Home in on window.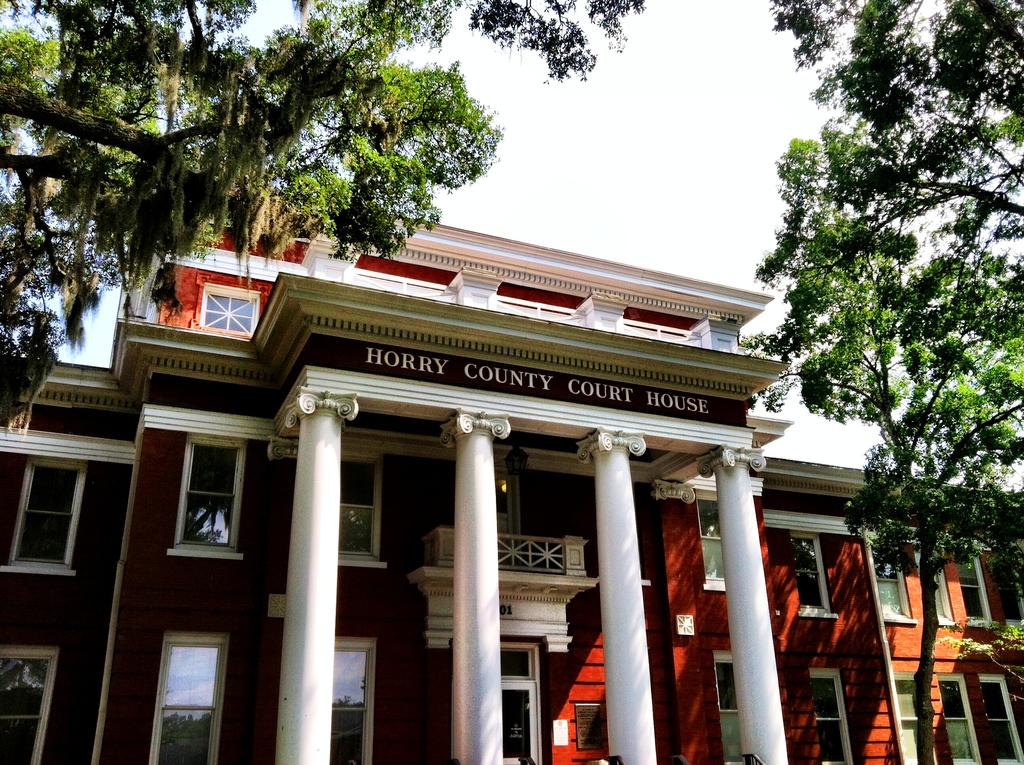
Homed in at select_region(872, 545, 914, 618).
